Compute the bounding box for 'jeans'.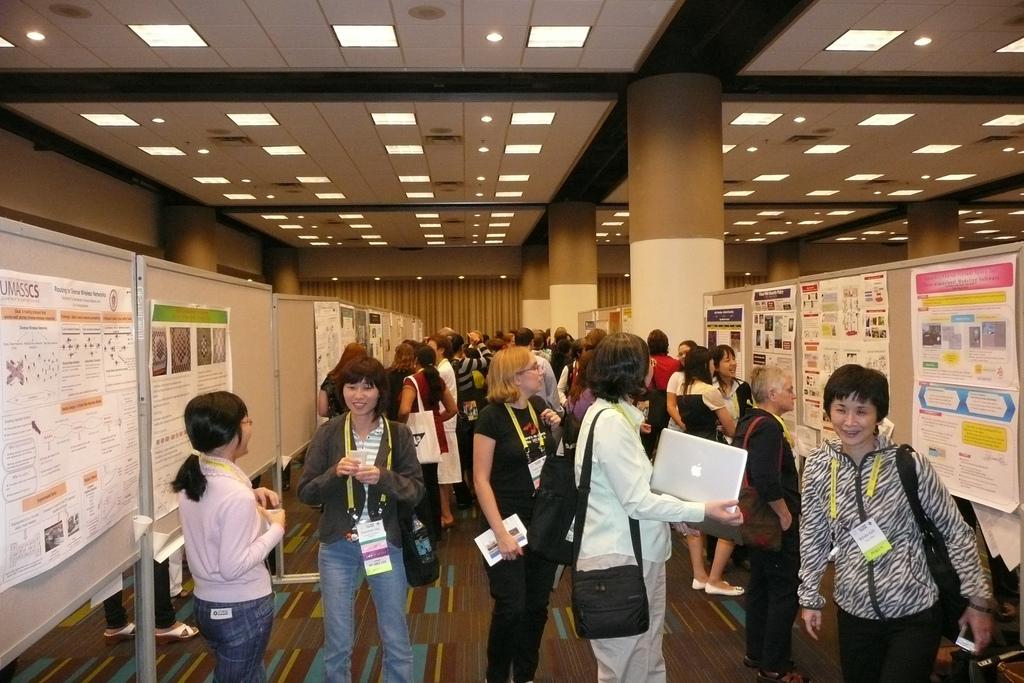
crop(298, 529, 418, 674).
